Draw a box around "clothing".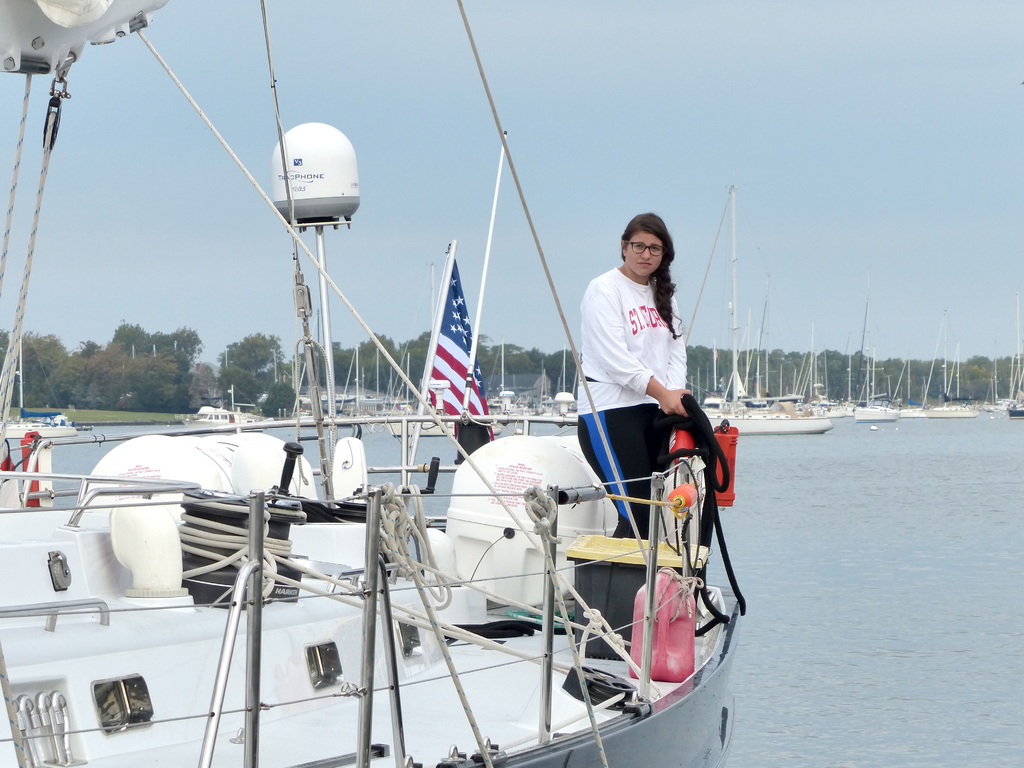
x1=569, y1=259, x2=693, y2=413.
